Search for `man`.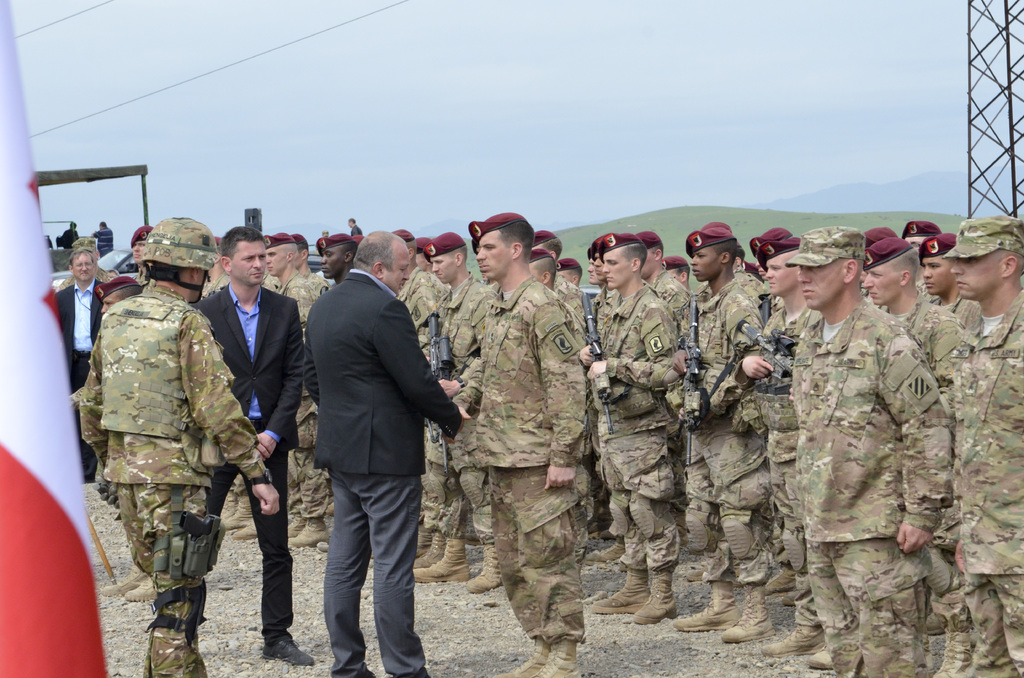
Found at [865, 227, 963, 393].
